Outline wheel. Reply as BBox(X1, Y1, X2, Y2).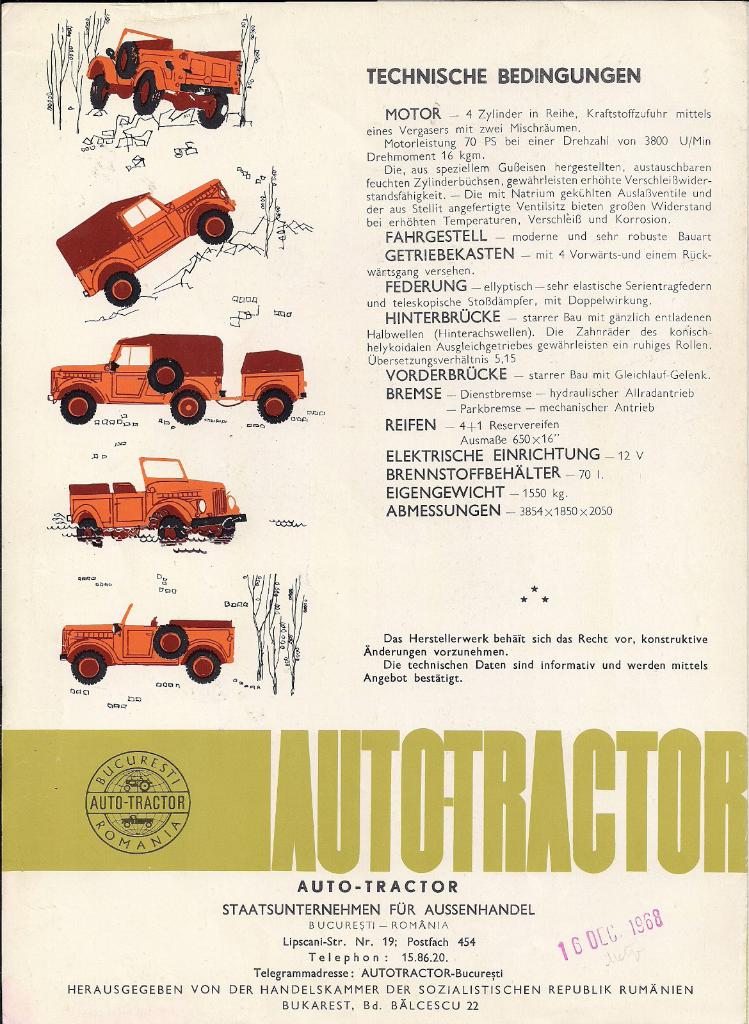
BBox(57, 389, 102, 420).
